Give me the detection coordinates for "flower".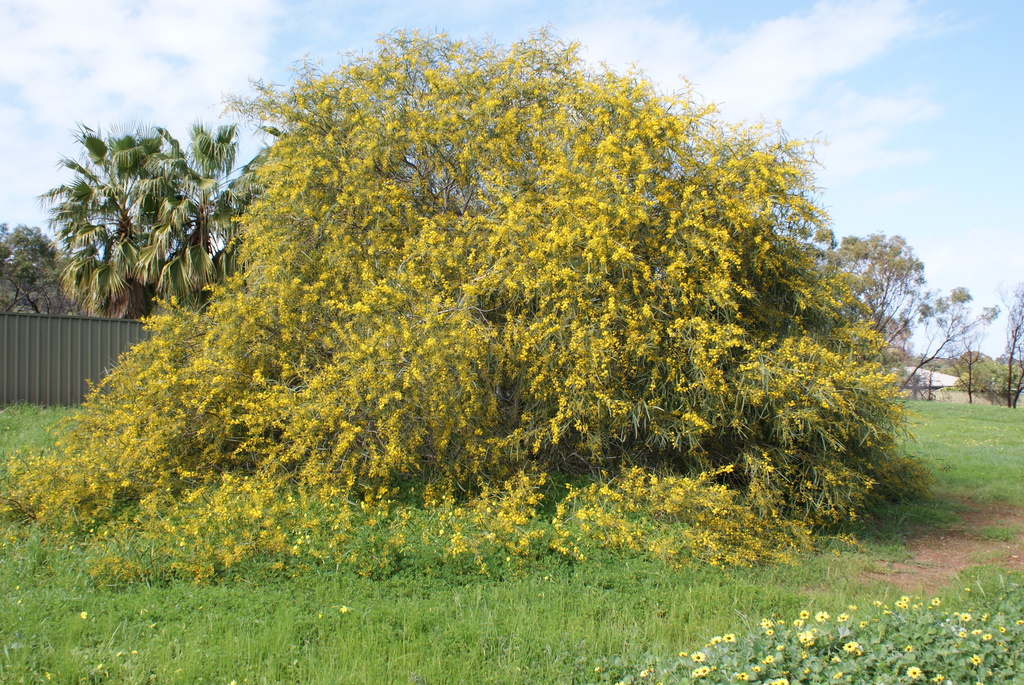
[left=915, top=602, right=918, bottom=609].
